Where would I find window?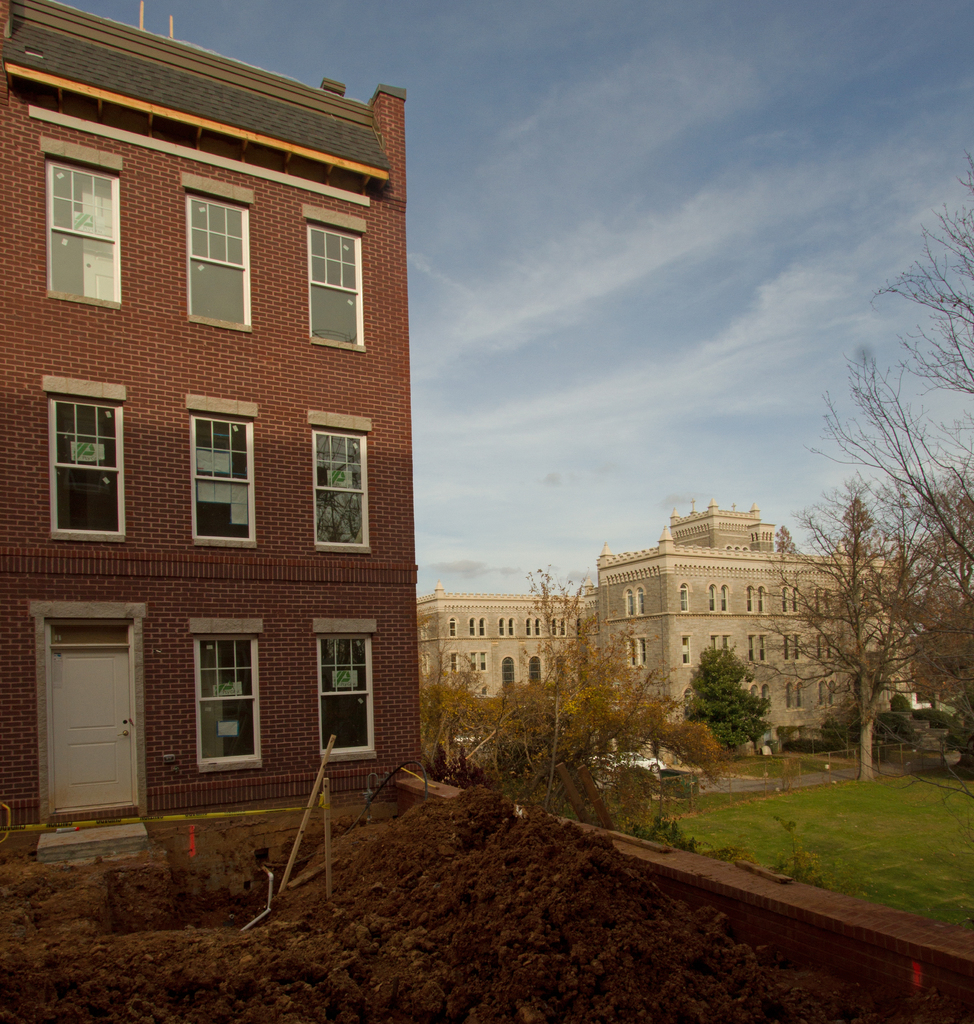
At x1=505, y1=657, x2=515, y2=690.
